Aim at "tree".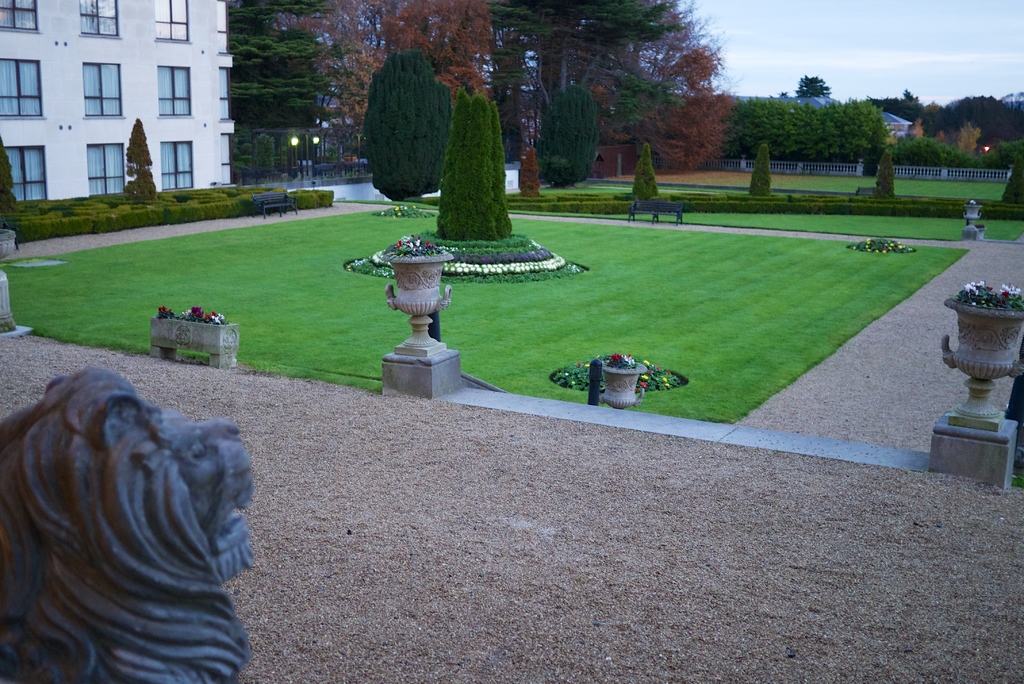
Aimed at box=[795, 76, 835, 101].
